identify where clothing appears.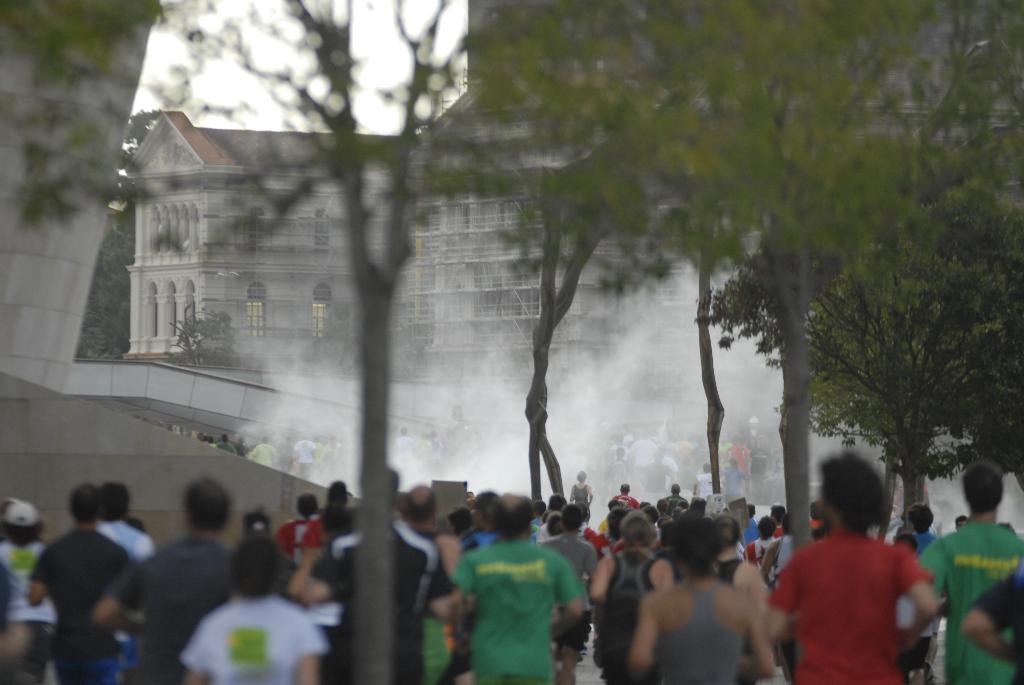
Appears at select_region(569, 483, 591, 523).
